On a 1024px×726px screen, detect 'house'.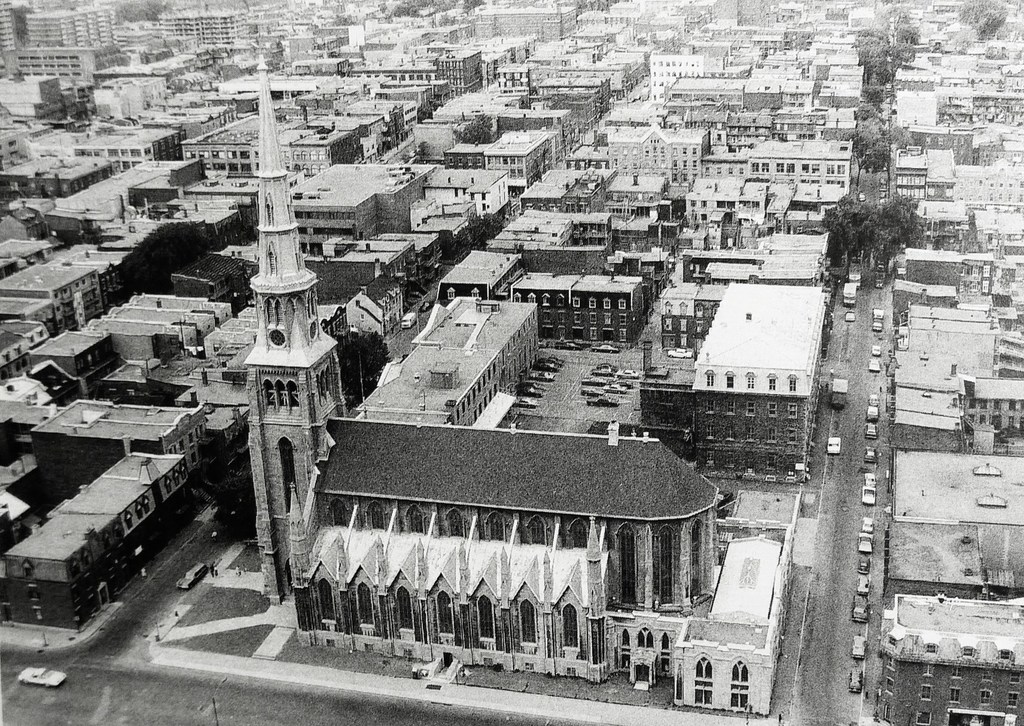
left=470, top=31, right=540, bottom=85.
